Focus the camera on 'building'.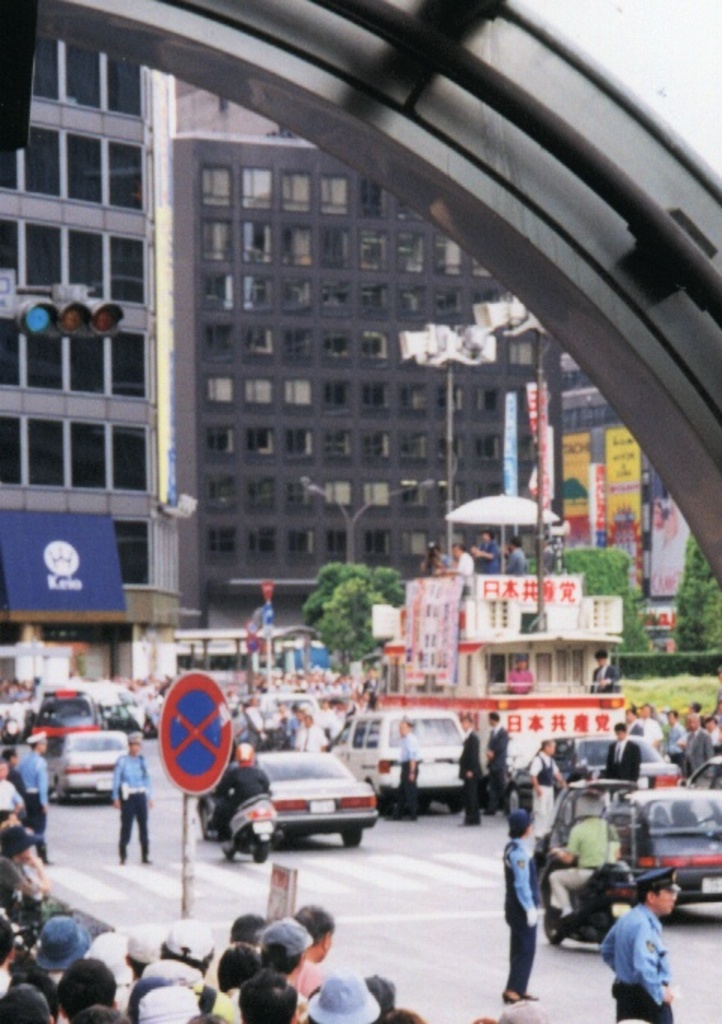
Focus region: box(0, 32, 191, 645).
